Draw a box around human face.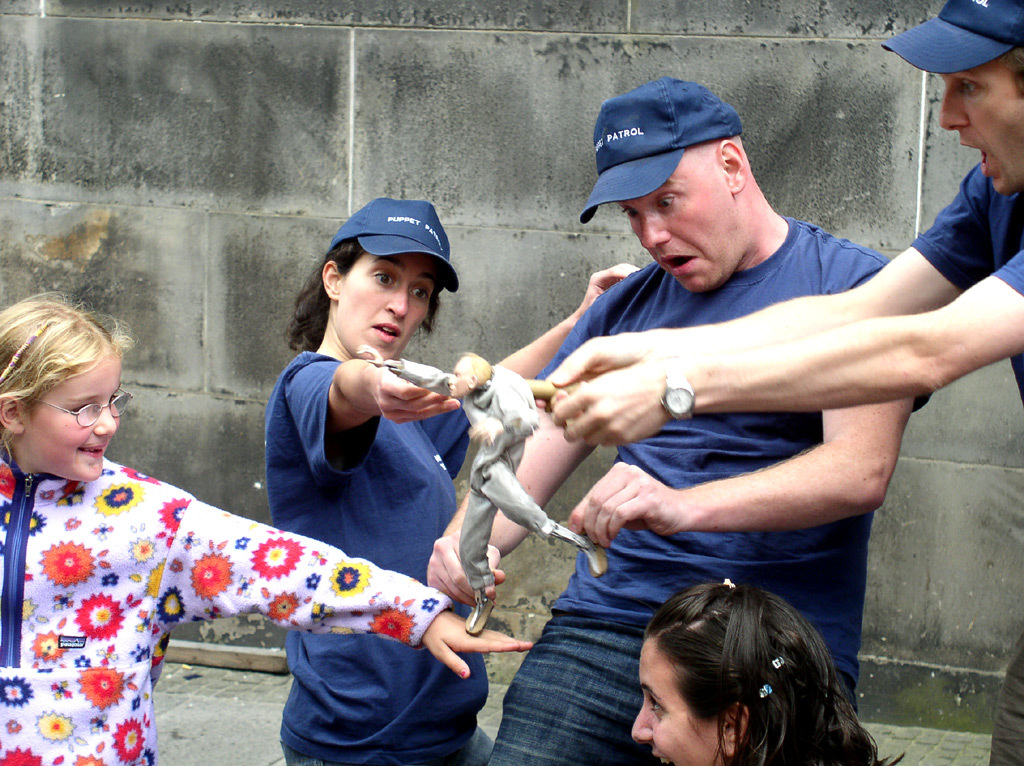
{"x1": 21, "y1": 348, "x2": 122, "y2": 482}.
